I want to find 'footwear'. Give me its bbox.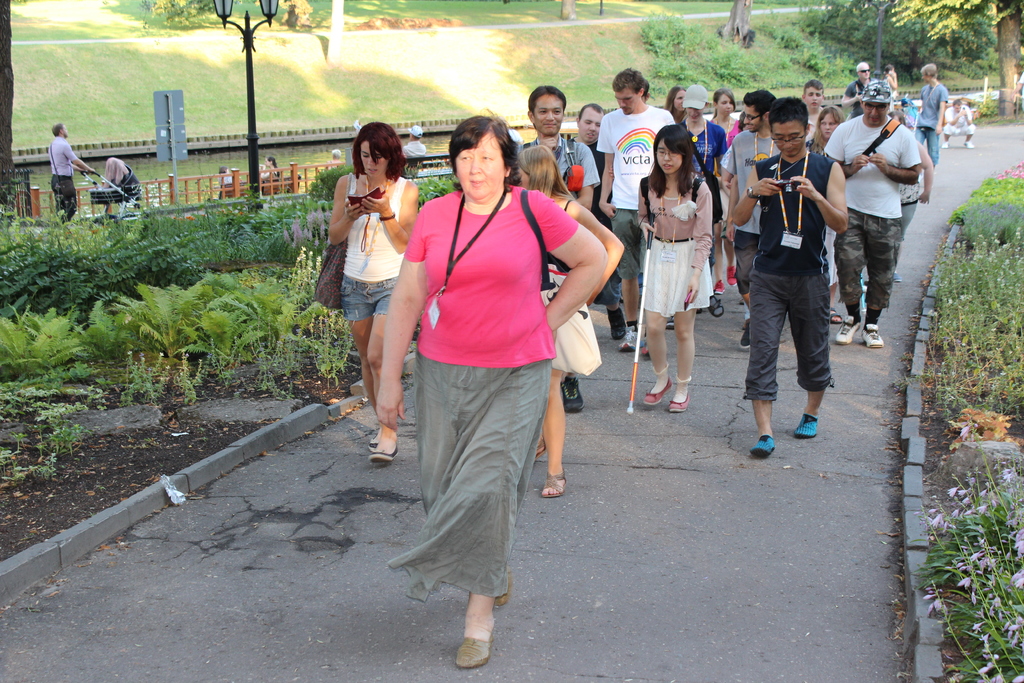
BBox(739, 321, 750, 349).
